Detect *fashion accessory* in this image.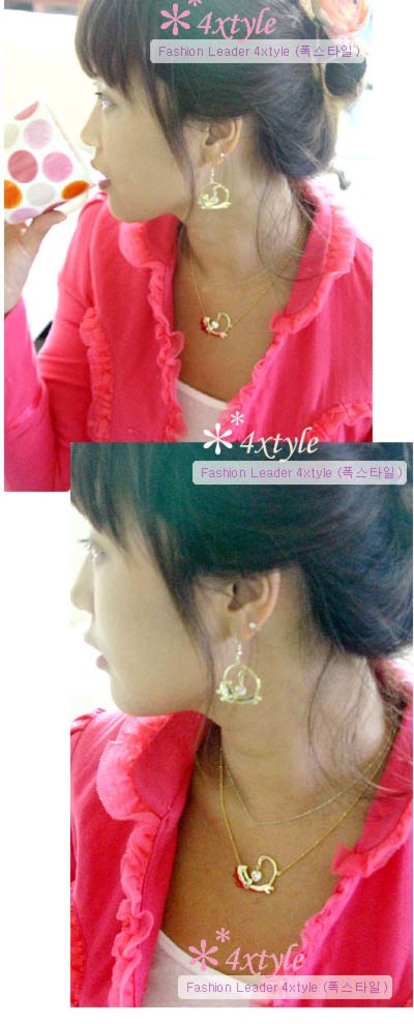
Detection: <bbox>215, 642, 263, 710</bbox>.
